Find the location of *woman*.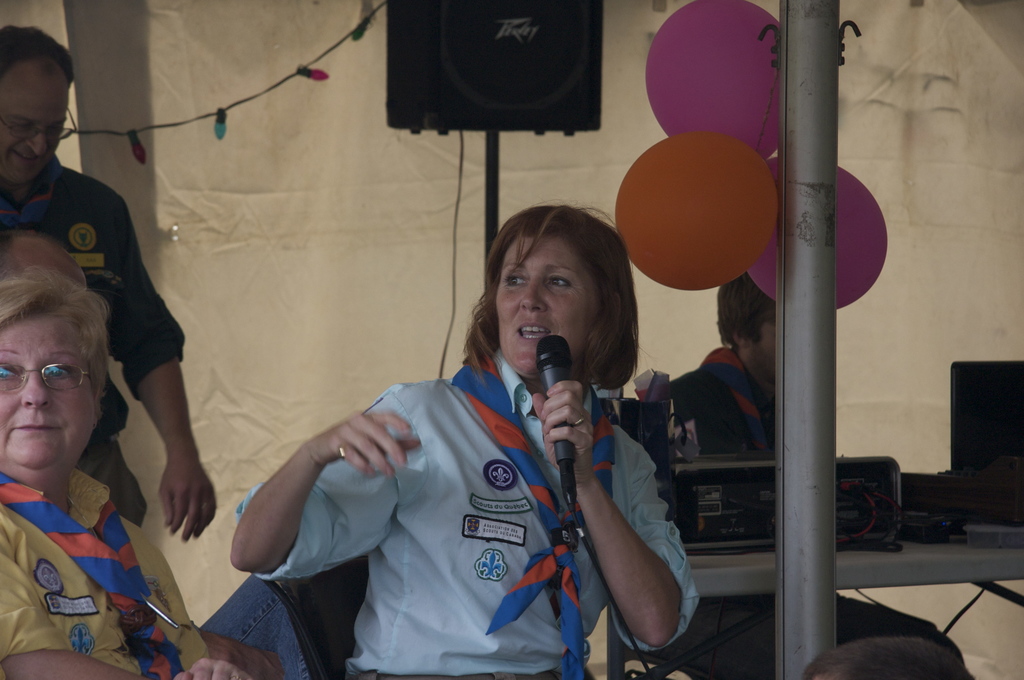
Location: bbox(224, 207, 719, 674).
